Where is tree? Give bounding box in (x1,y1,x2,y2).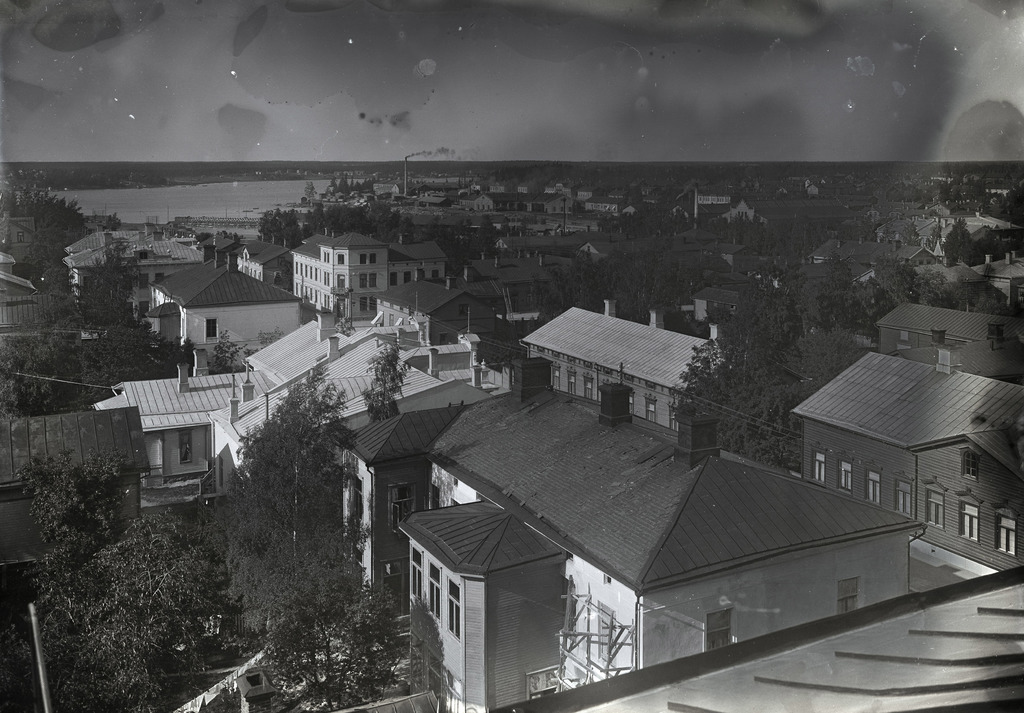
(824,262,862,332).
